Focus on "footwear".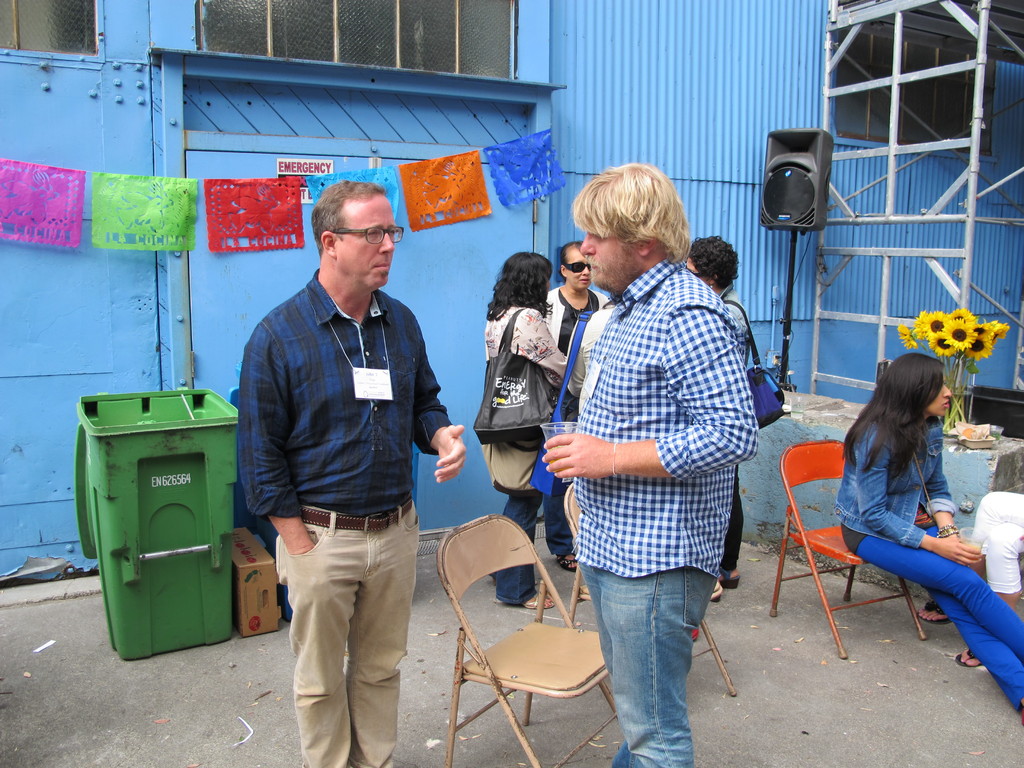
Focused at crop(719, 566, 741, 587).
